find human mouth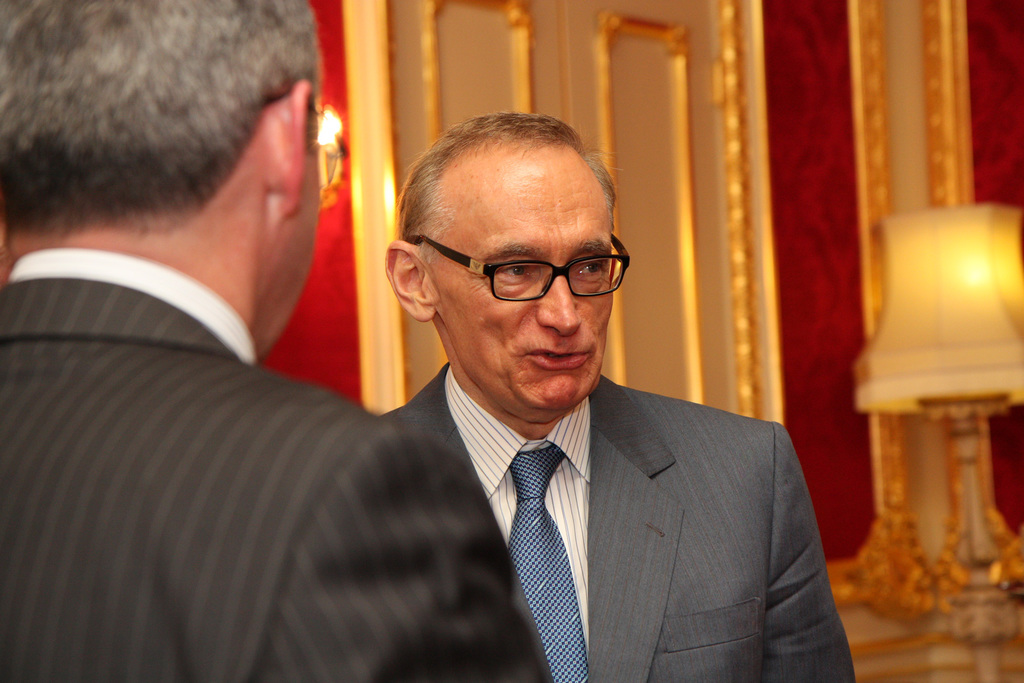
532,349,585,366
